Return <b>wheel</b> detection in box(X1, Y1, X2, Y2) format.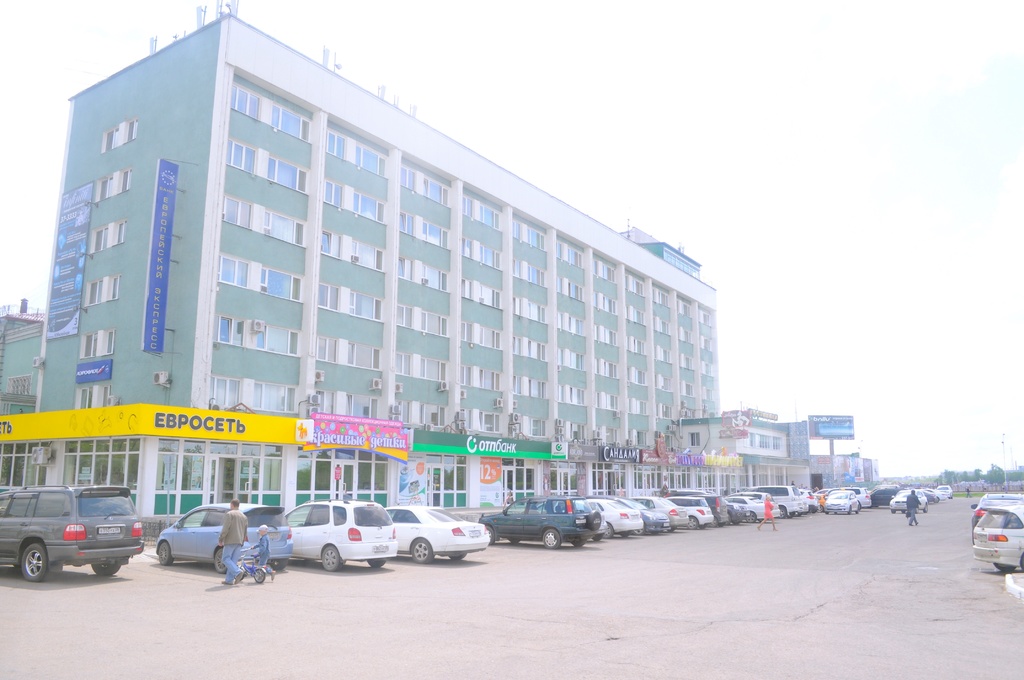
box(745, 512, 757, 524).
